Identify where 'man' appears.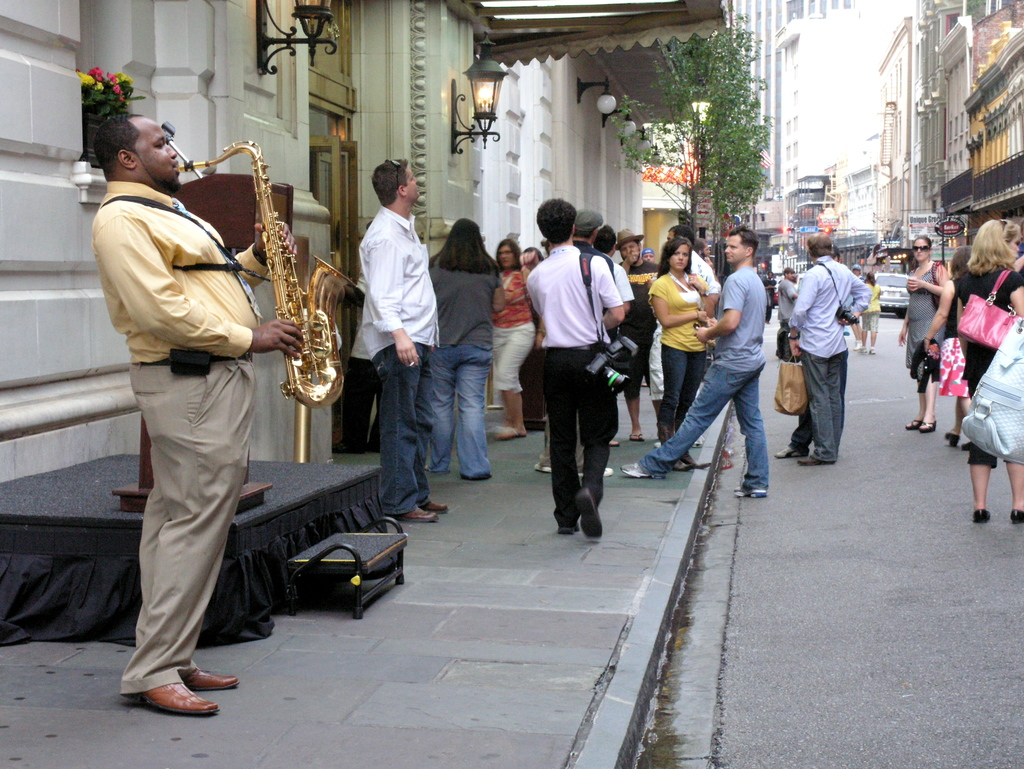
Appears at {"left": 521, "top": 193, "right": 628, "bottom": 543}.
